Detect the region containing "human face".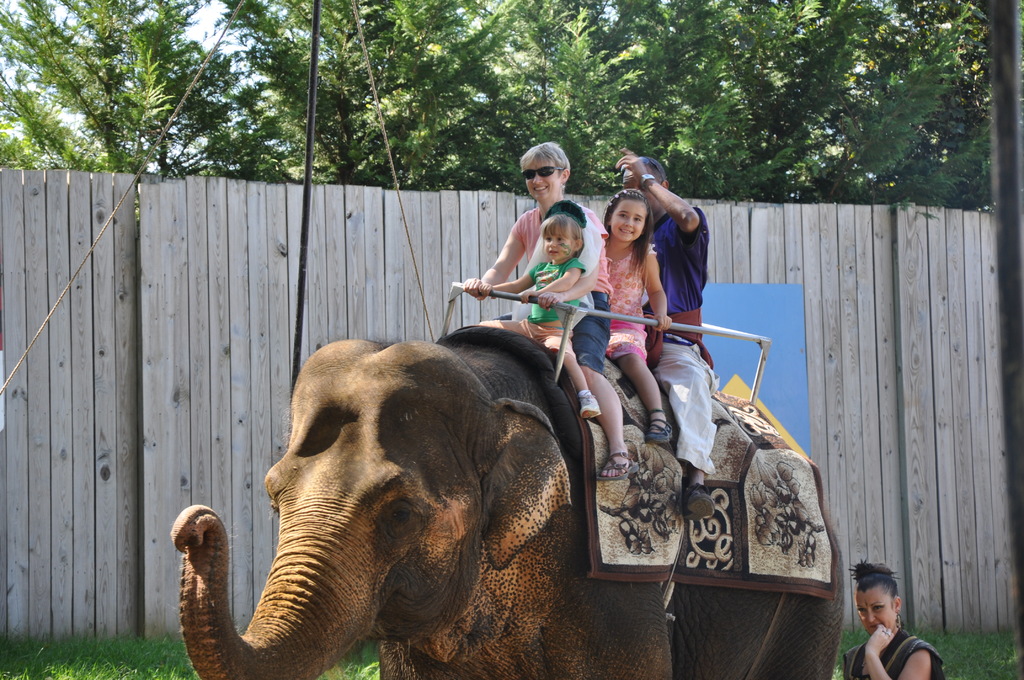
618:171:662:211.
